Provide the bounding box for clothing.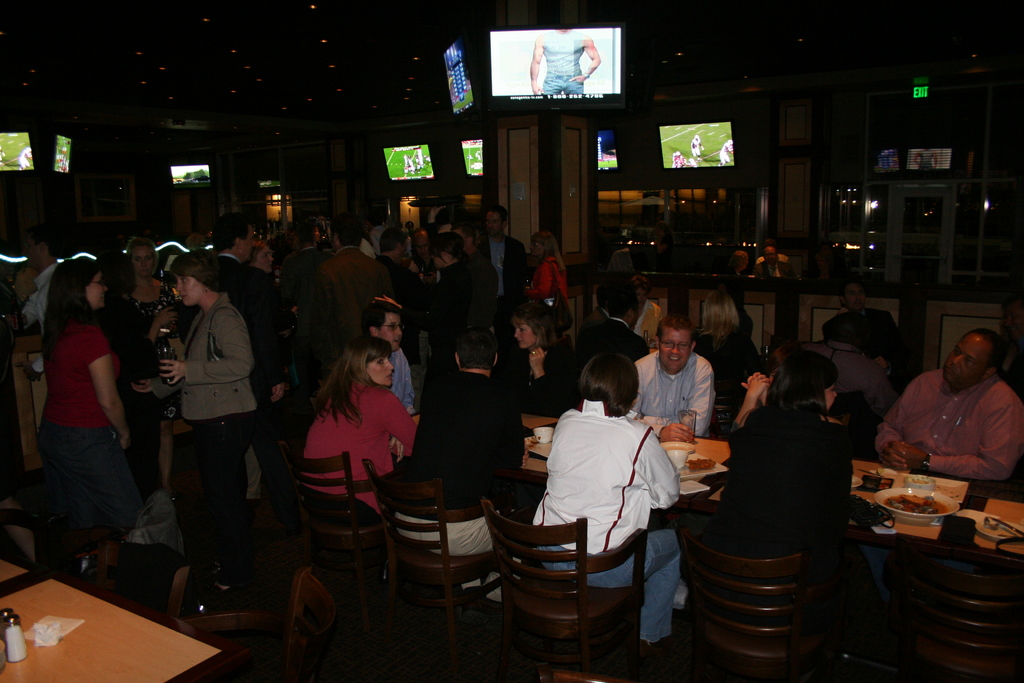
[left=594, top=318, right=640, bottom=364].
